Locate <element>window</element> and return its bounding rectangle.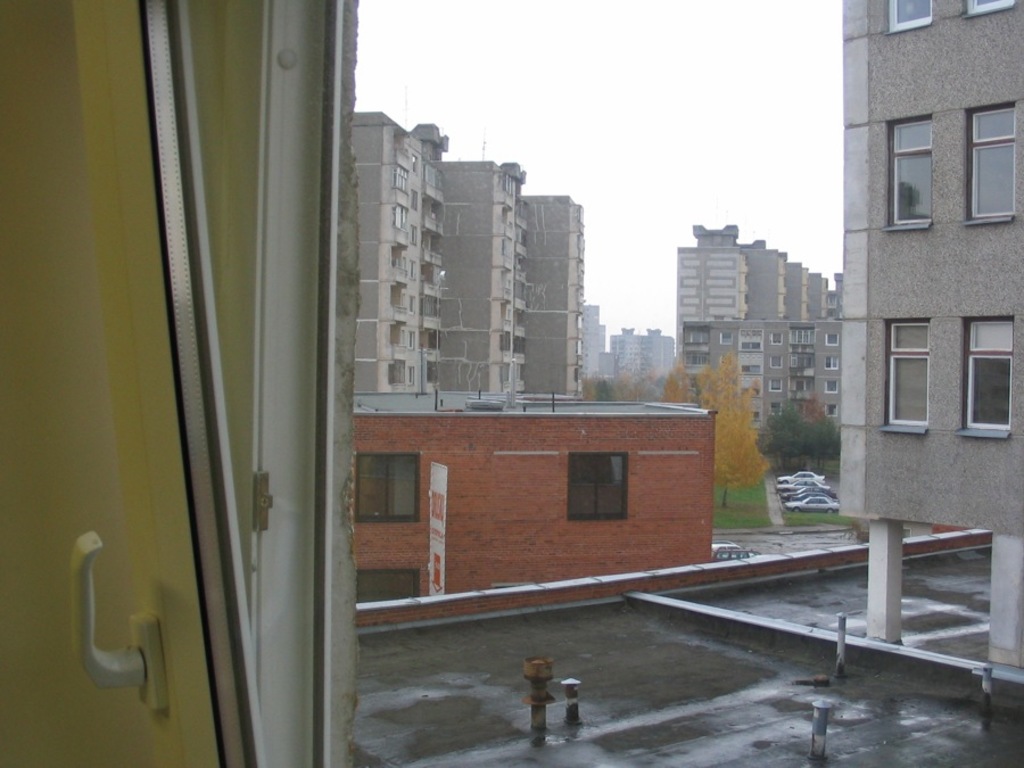
left=791, top=323, right=815, bottom=347.
